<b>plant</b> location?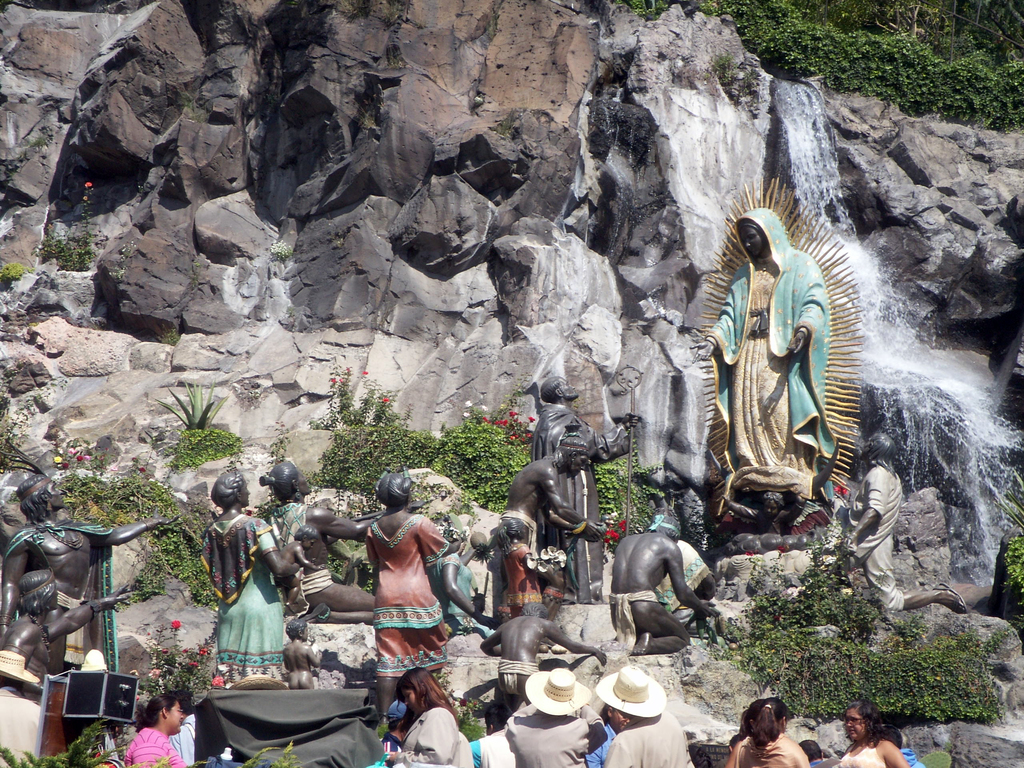
select_region(0, 120, 58, 188)
